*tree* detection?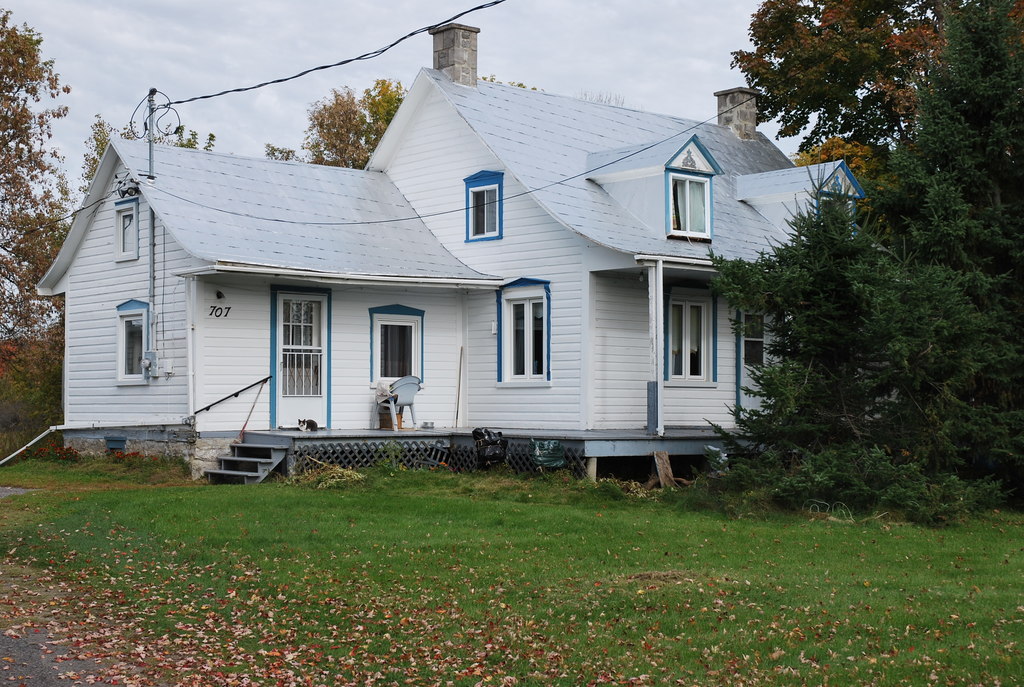
[x1=728, y1=0, x2=1023, y2=171]
